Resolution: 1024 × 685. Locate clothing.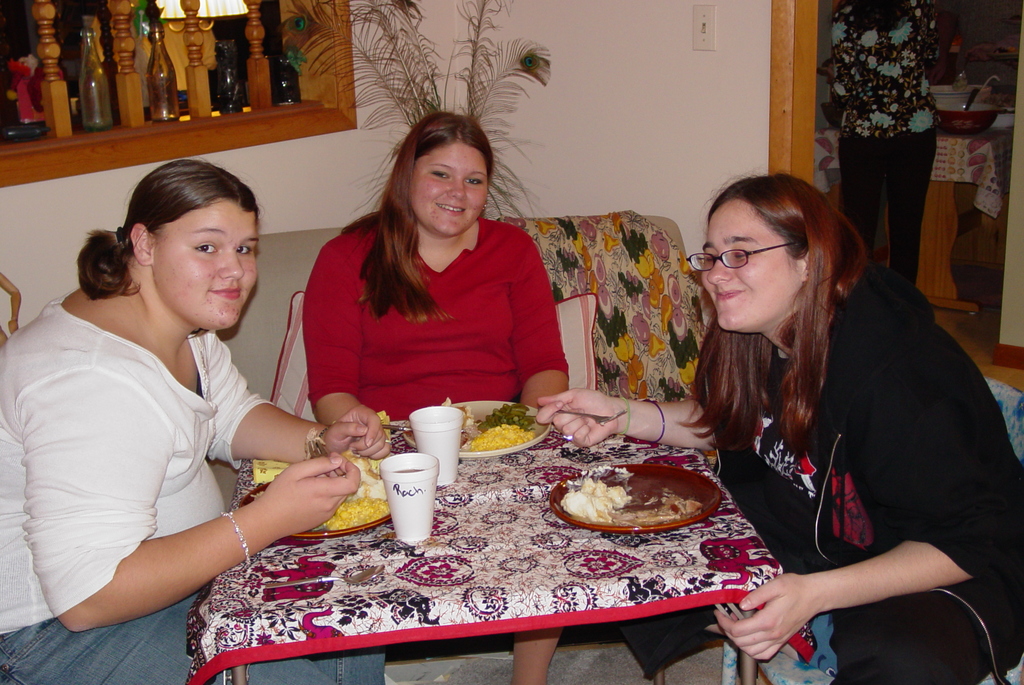
689:244:988:643.
